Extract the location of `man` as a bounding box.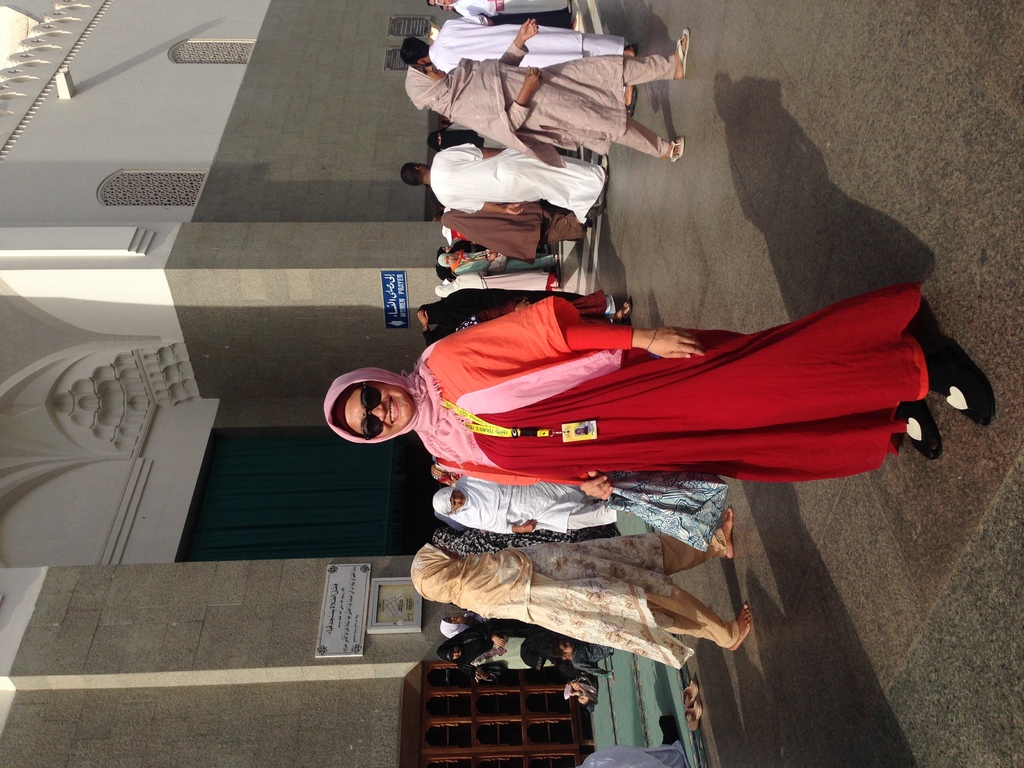
x1=404, y1=13, x2=637, y2=118.
